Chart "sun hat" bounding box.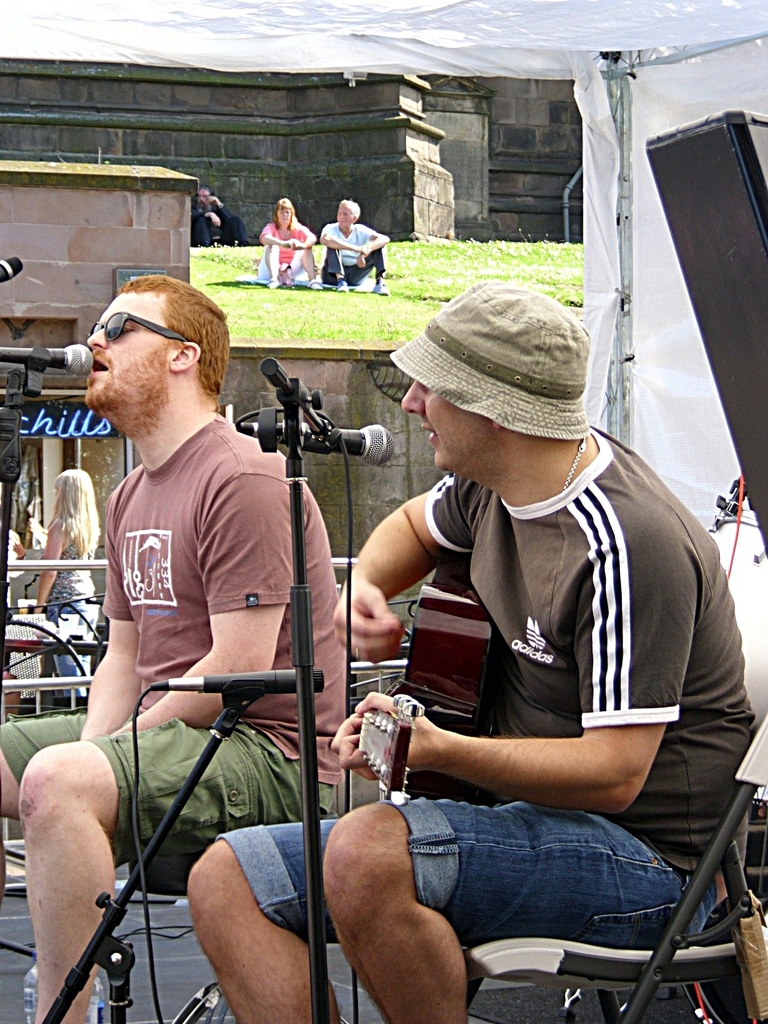
Charted: rect(385, 280, 602, 435).
